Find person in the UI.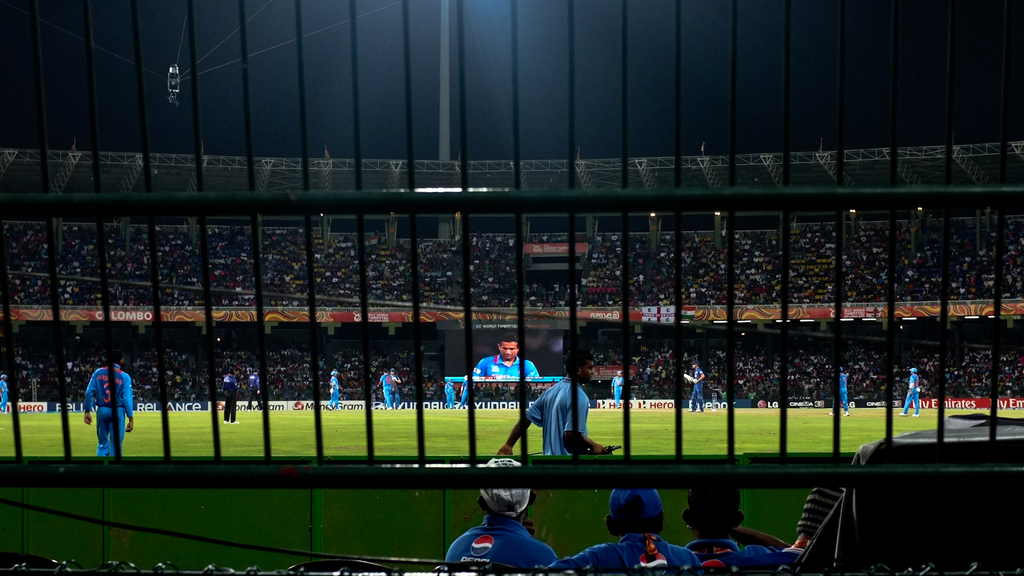
UI element at rect(77, 346, 125, 456).
